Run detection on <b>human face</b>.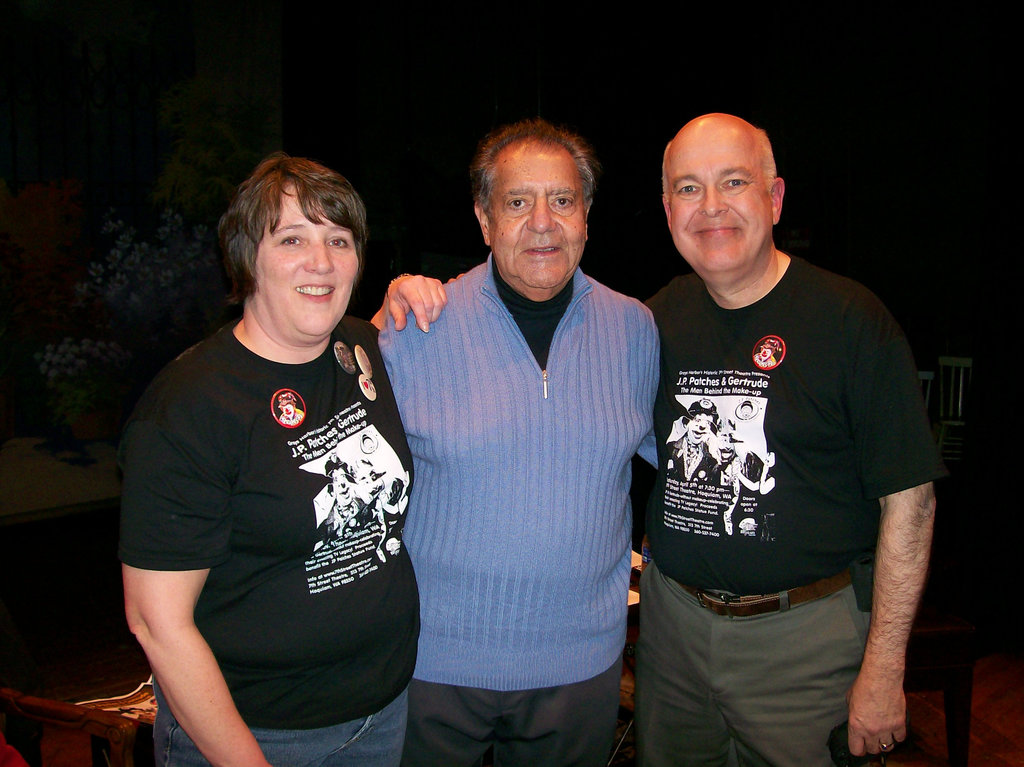
Result: select_region(257, 179, 369, 338).
